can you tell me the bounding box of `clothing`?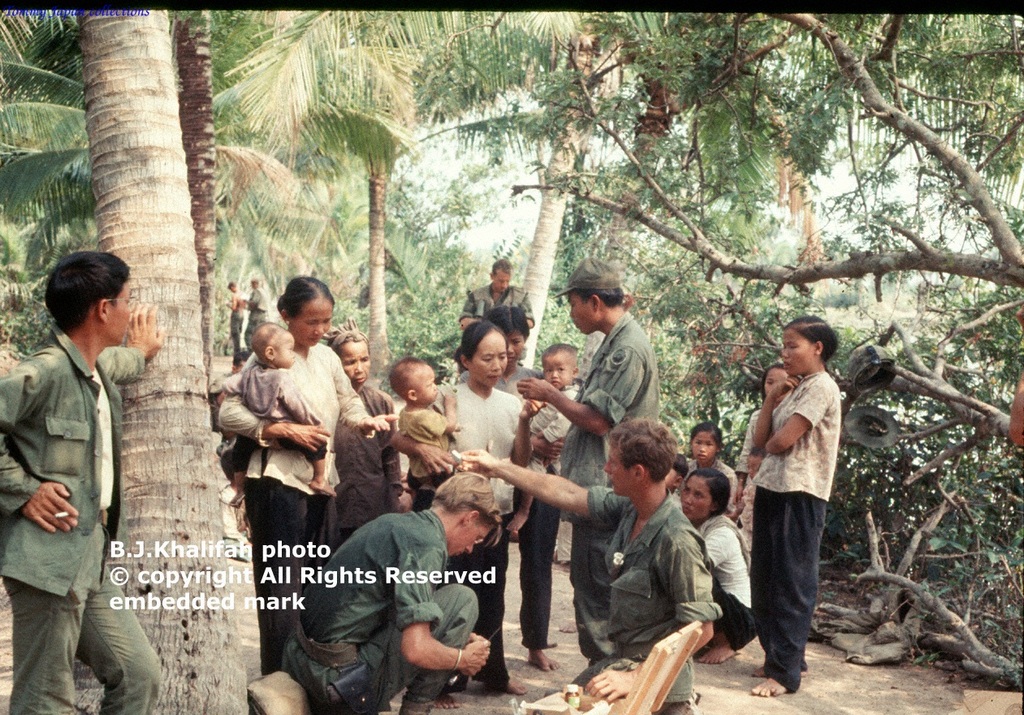
bbox=[253, 343, 334, 660].
